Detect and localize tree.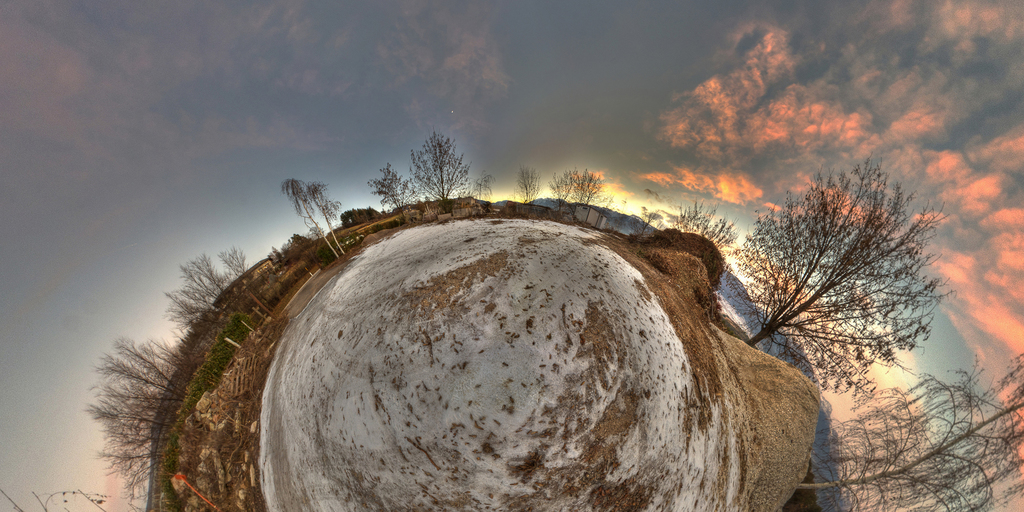
Localized at <box>368,160,404,218</box>.
